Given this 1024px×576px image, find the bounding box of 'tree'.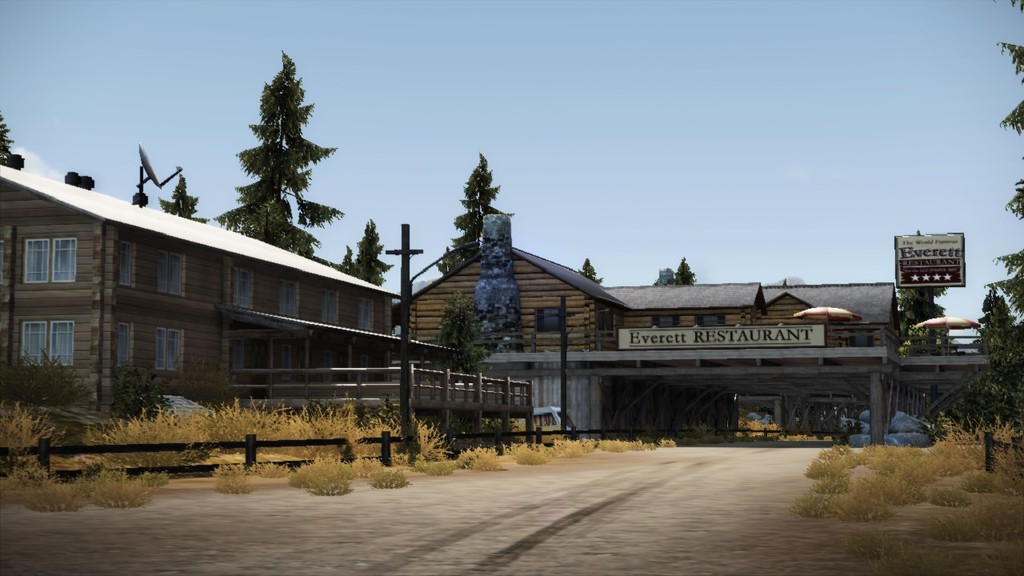
bbox(432, 154, 517, 278).
